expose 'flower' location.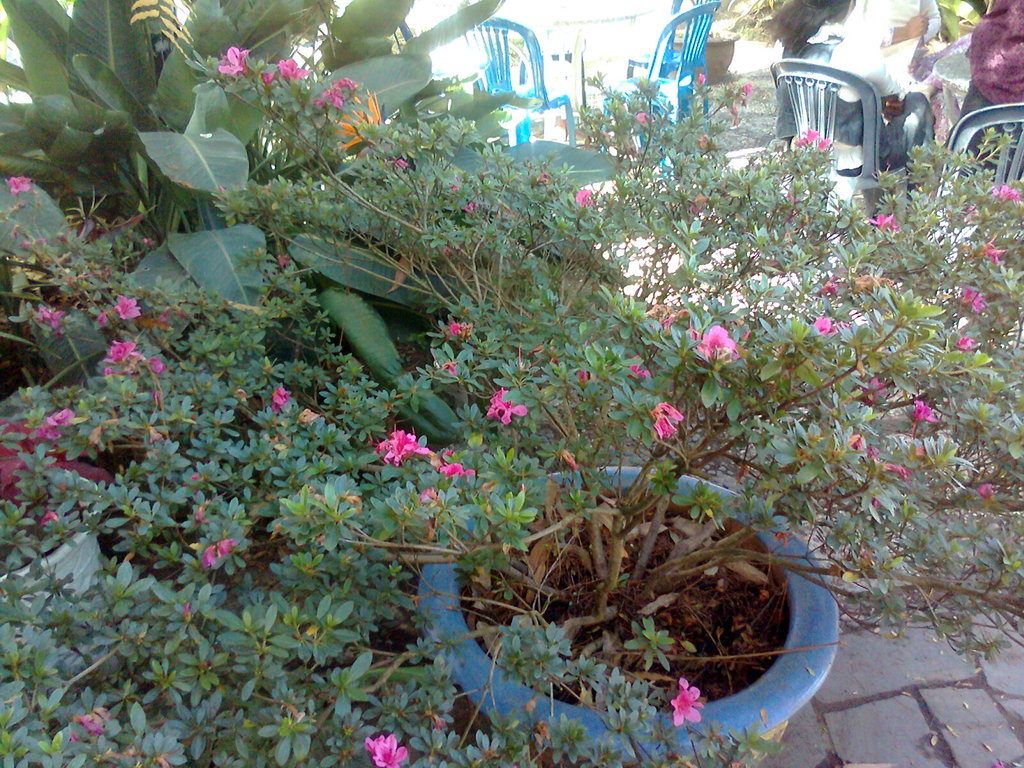
Exposed at 992 182 1022 201.
